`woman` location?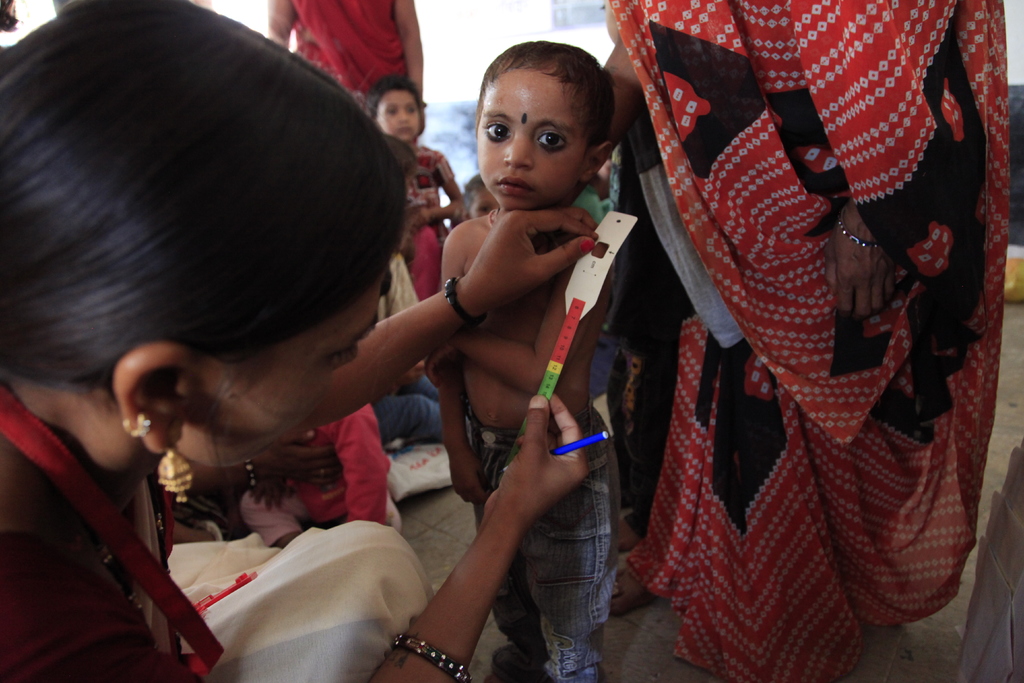
box(263, 0, 423, 110)
